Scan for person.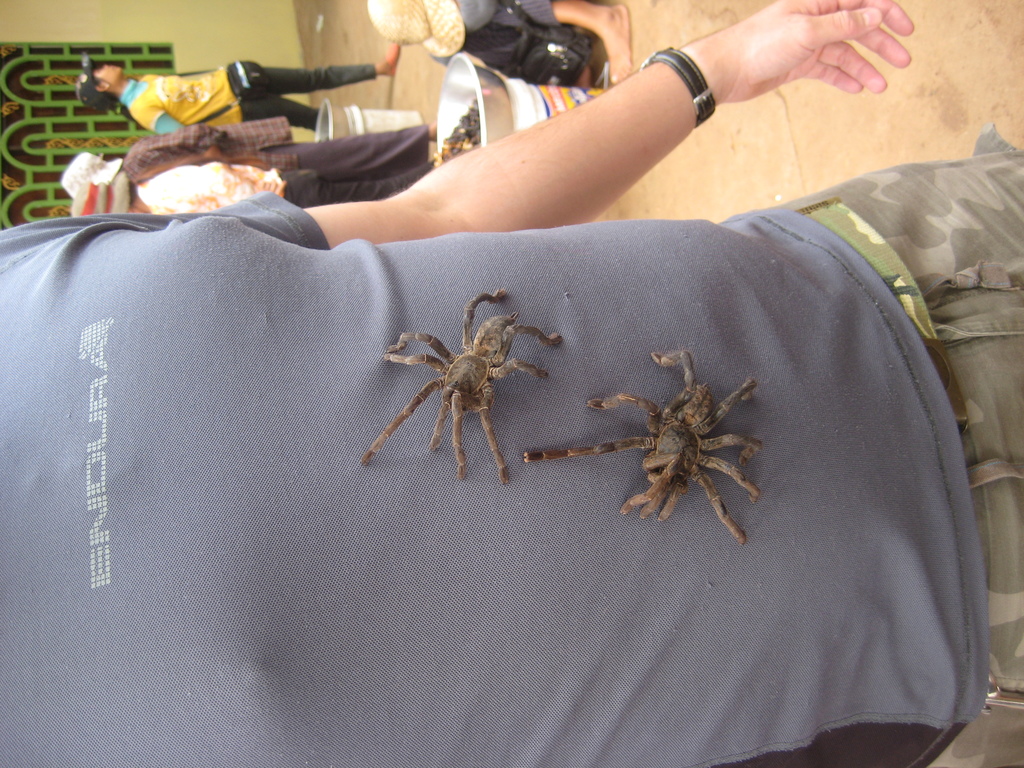
Scan result: bbox(81, 42, 397, 135).
